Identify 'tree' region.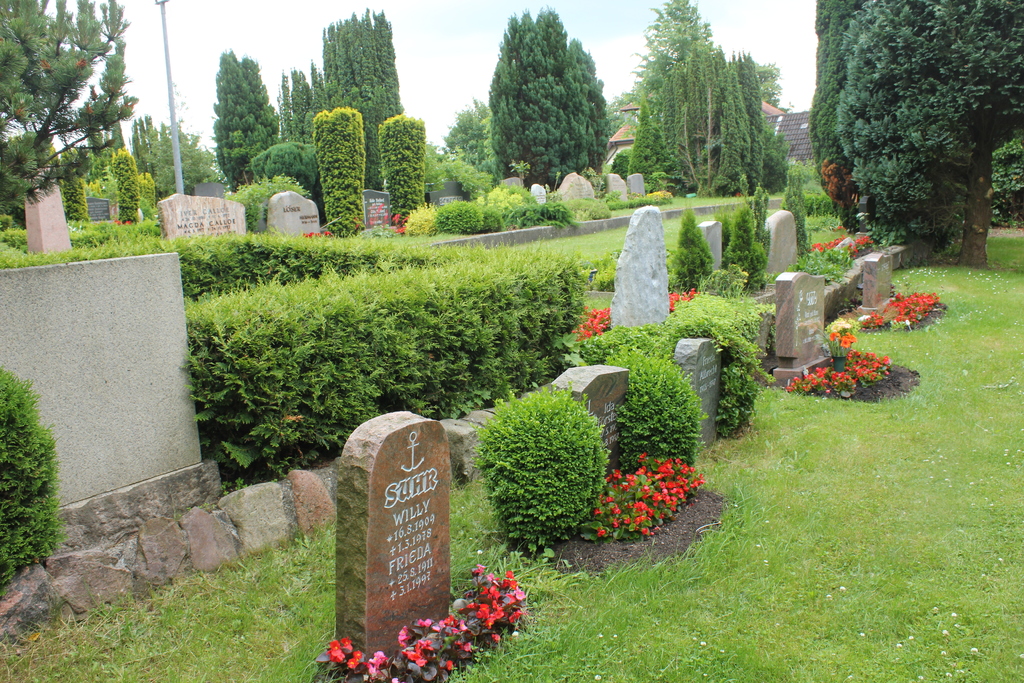
Region: BBox(480, 13, 620, 192).
